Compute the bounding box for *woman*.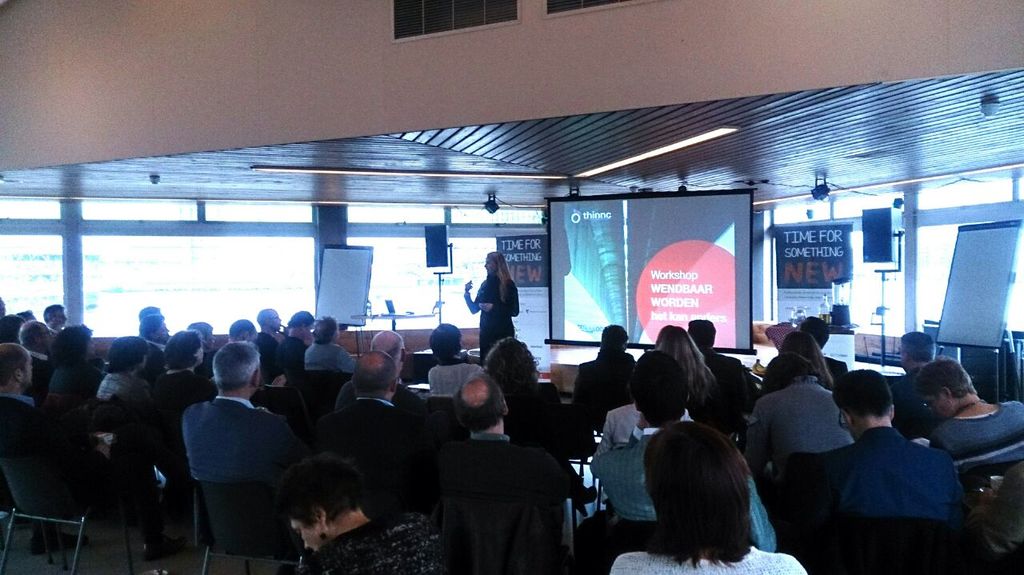
l=92, t=334, r=153, b=397.
